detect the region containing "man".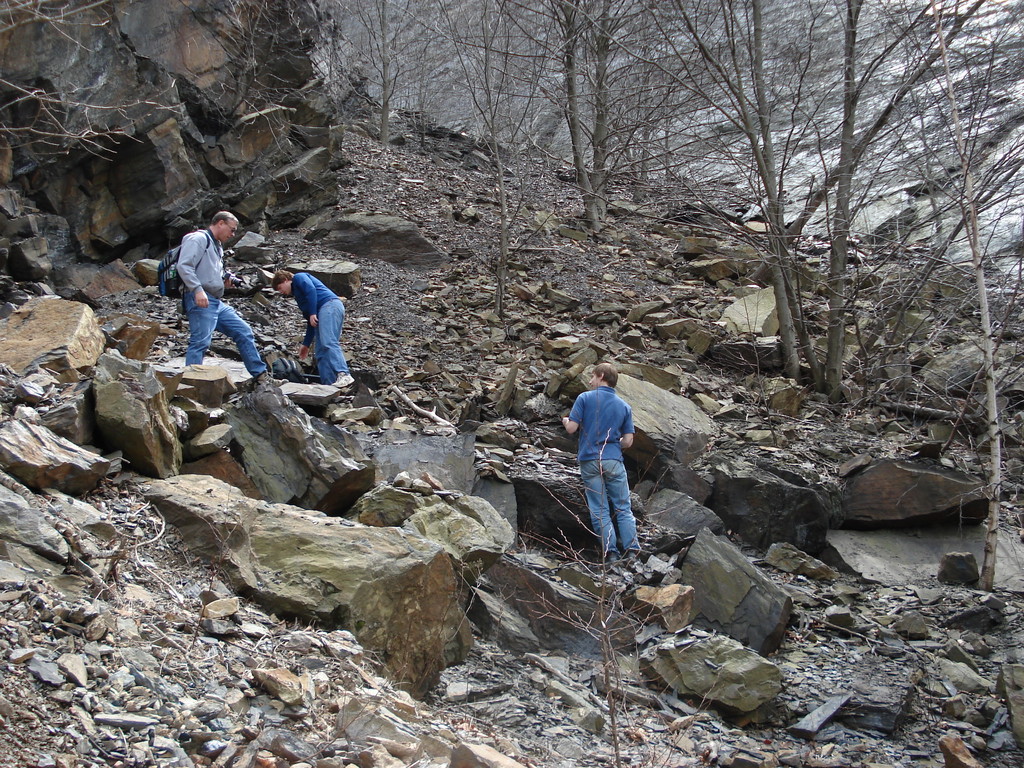
(x1=560, y1=365, x2=636, y2=554).
